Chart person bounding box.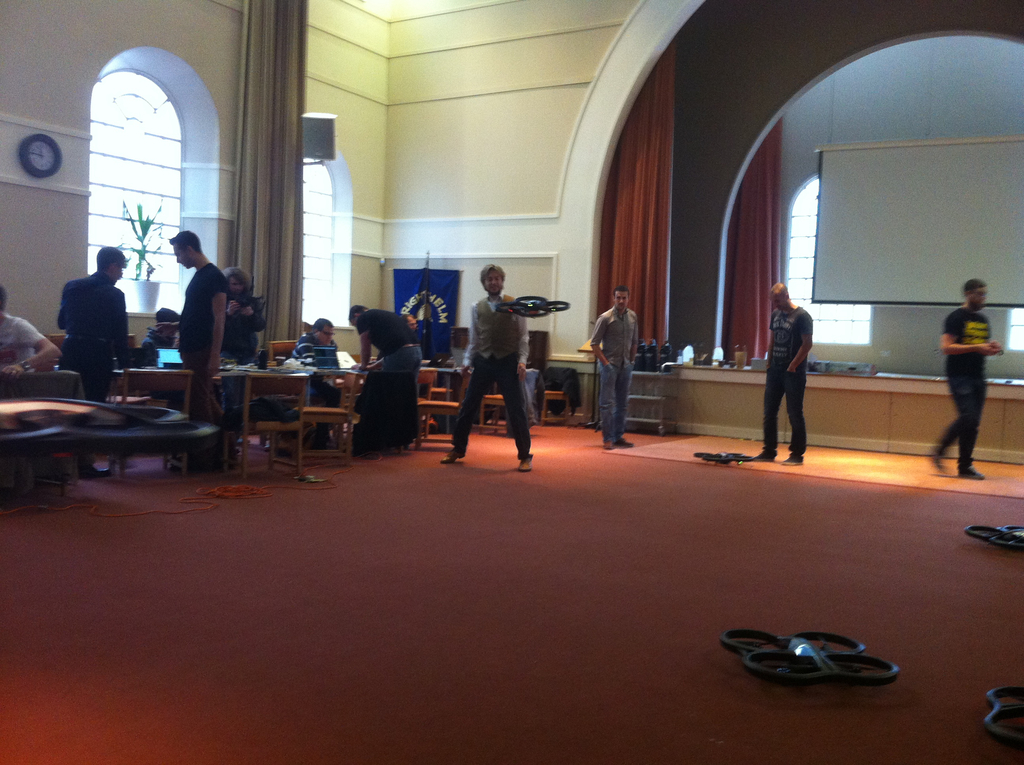
Charted: l=168, t=232, r=230, b=423.
